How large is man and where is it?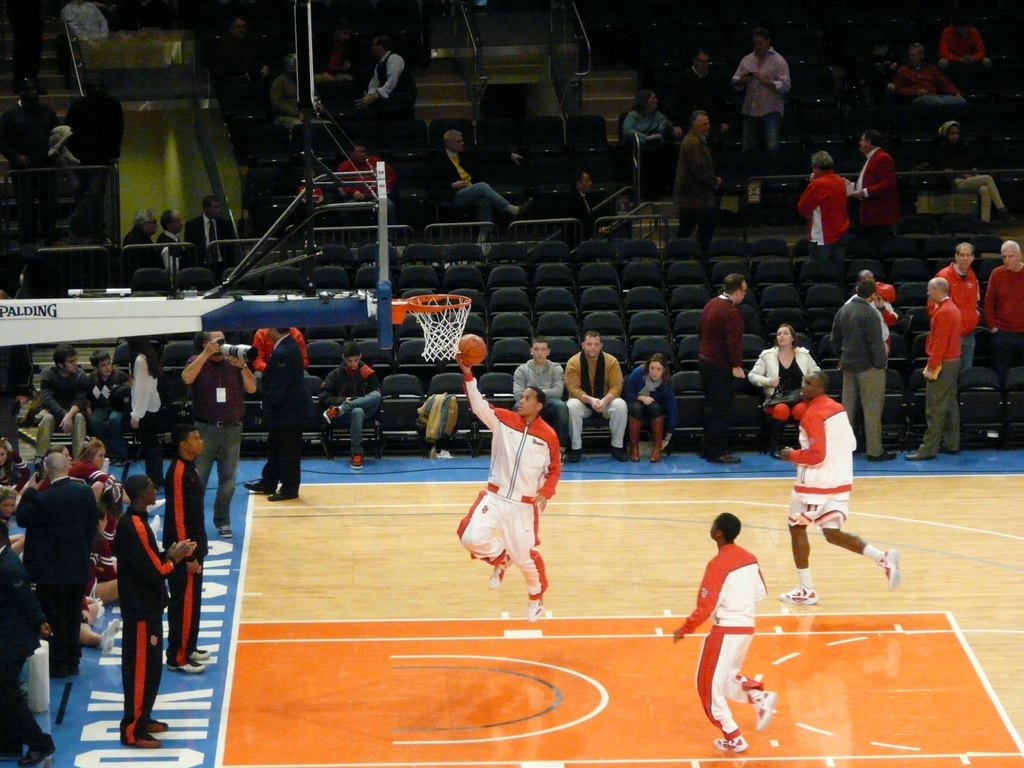
Bounding box: <region>852, 273, 894, 362</region>.
